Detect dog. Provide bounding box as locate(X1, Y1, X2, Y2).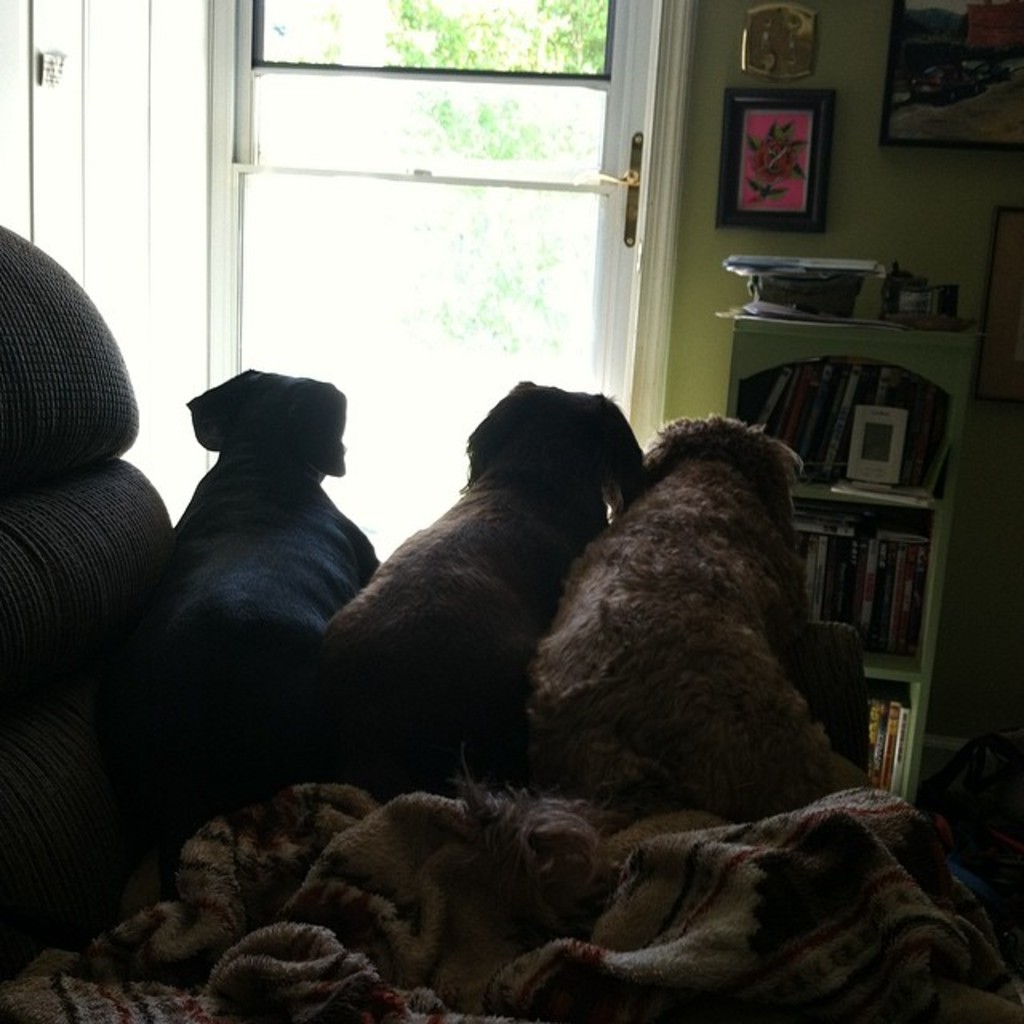
locate(142, 365, 379, 802).
